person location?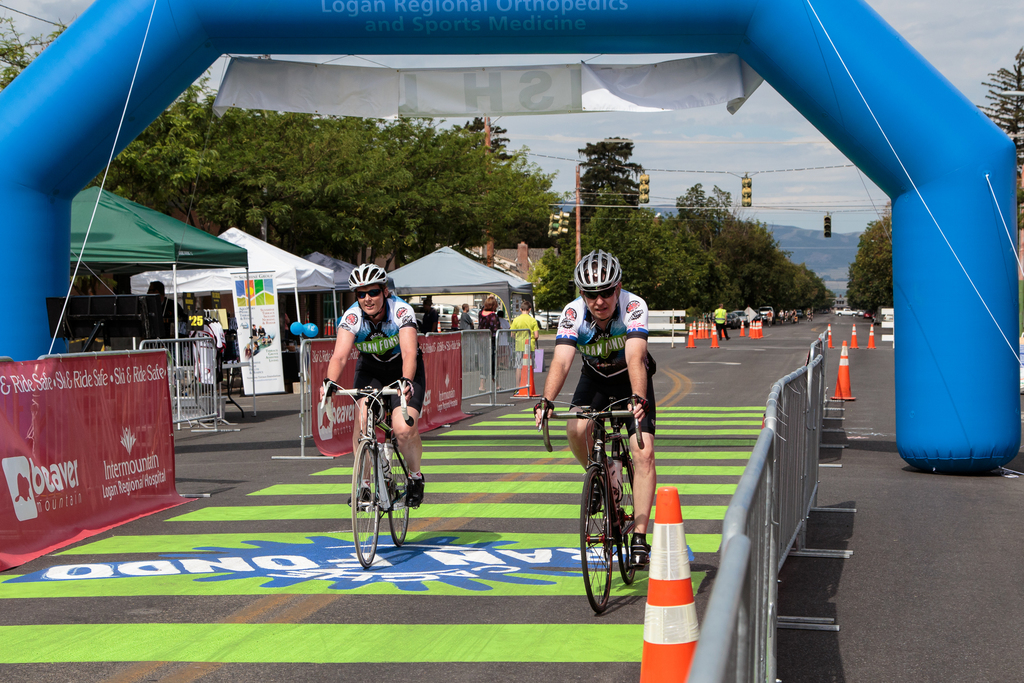
l=711, t=302, r=729, b=350
